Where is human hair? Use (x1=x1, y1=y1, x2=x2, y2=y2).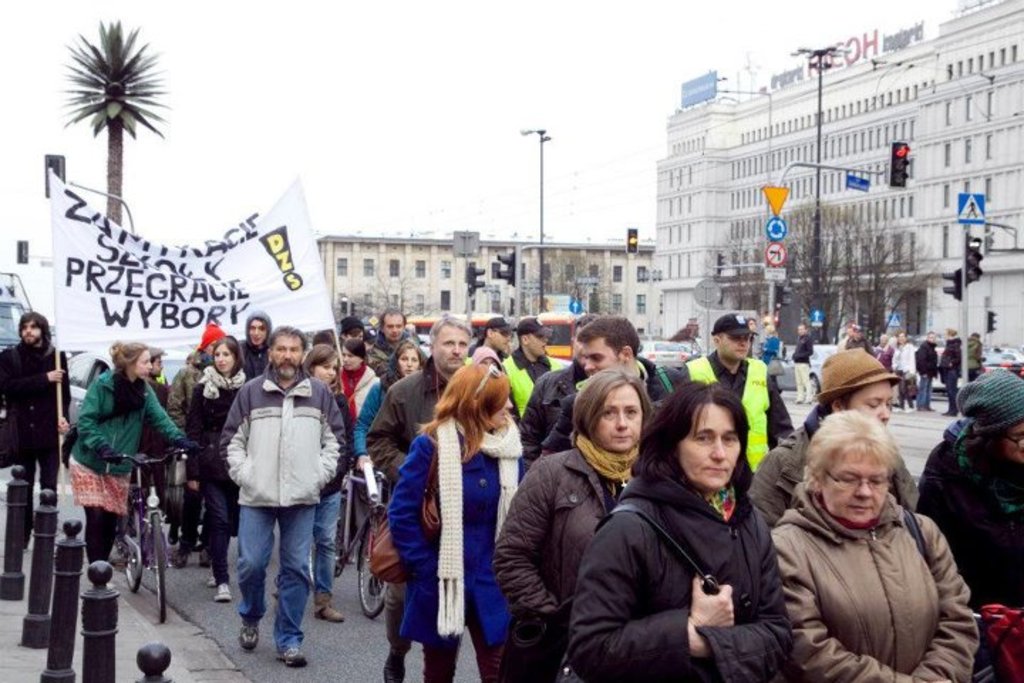
(x1=431, y1=357, x2=515, y2=485).
